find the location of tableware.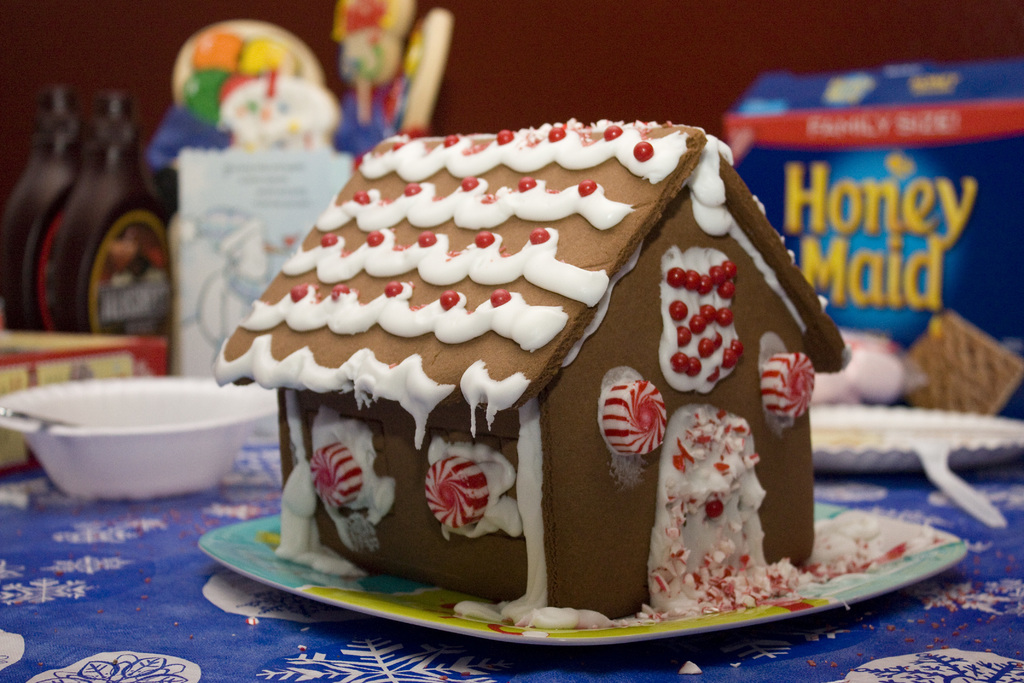
Location: 0:401:84:425.
